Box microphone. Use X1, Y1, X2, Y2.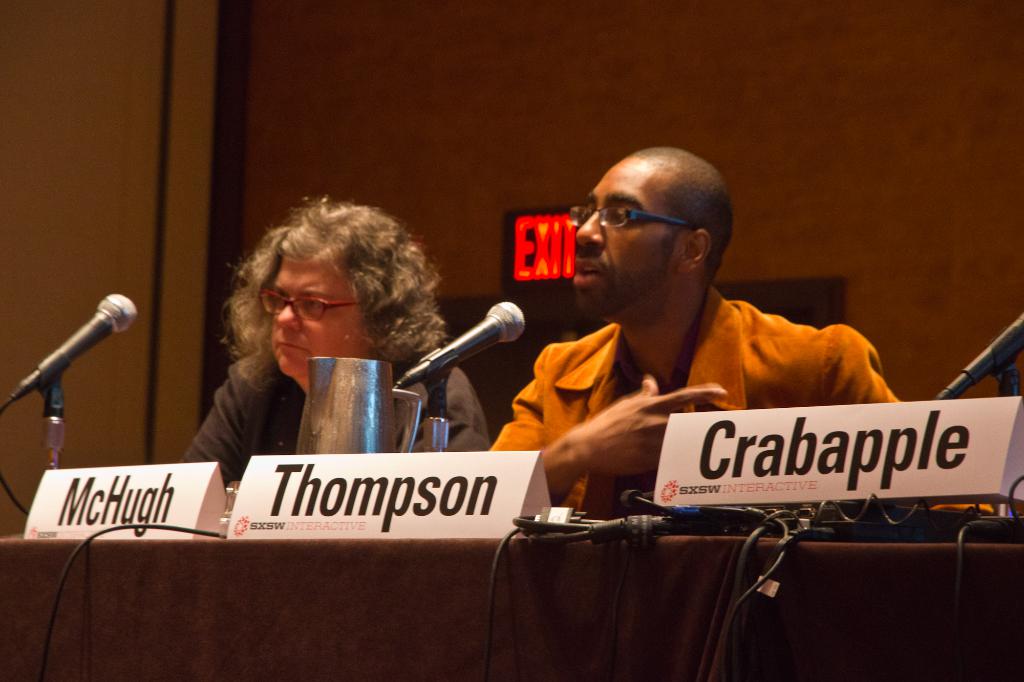
380, 299, 535, 436.
